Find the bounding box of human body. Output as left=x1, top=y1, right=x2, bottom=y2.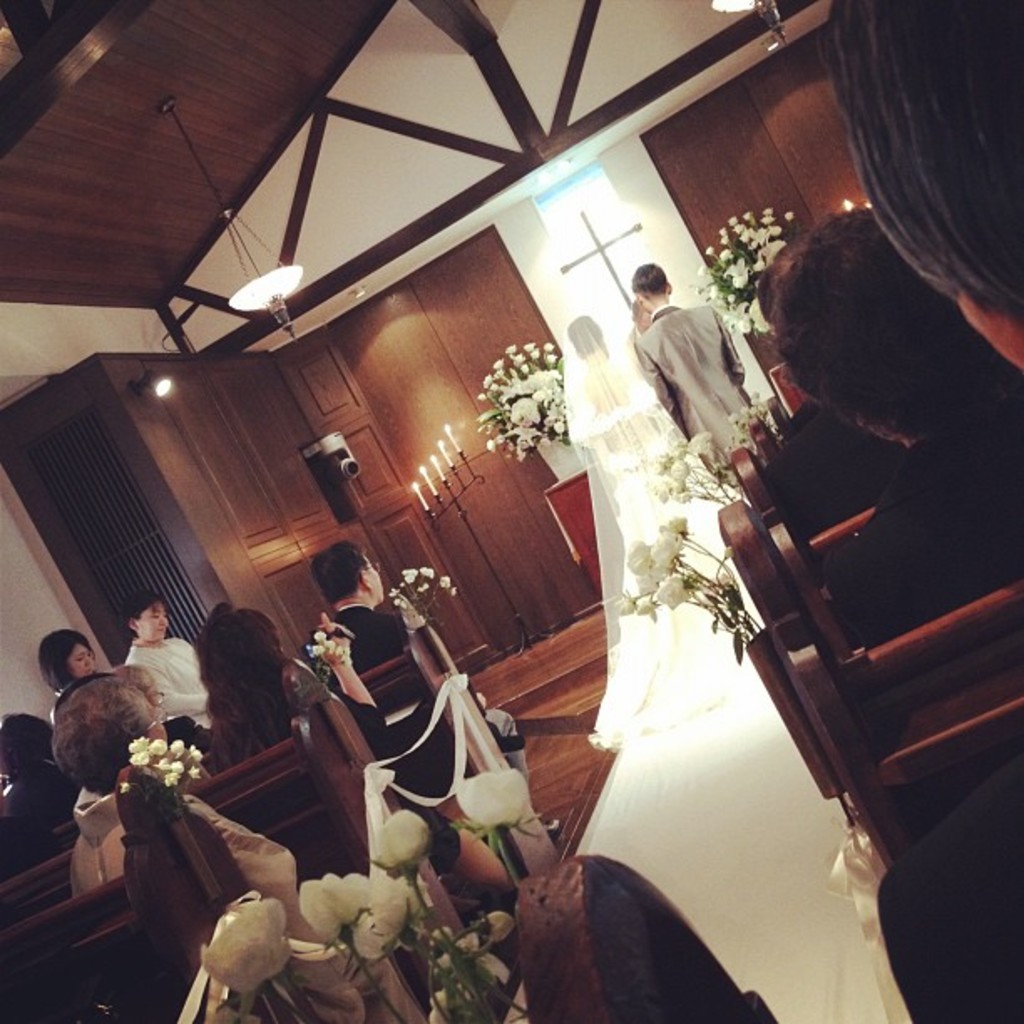
left=311, top=602, right=550, bottom=827.
